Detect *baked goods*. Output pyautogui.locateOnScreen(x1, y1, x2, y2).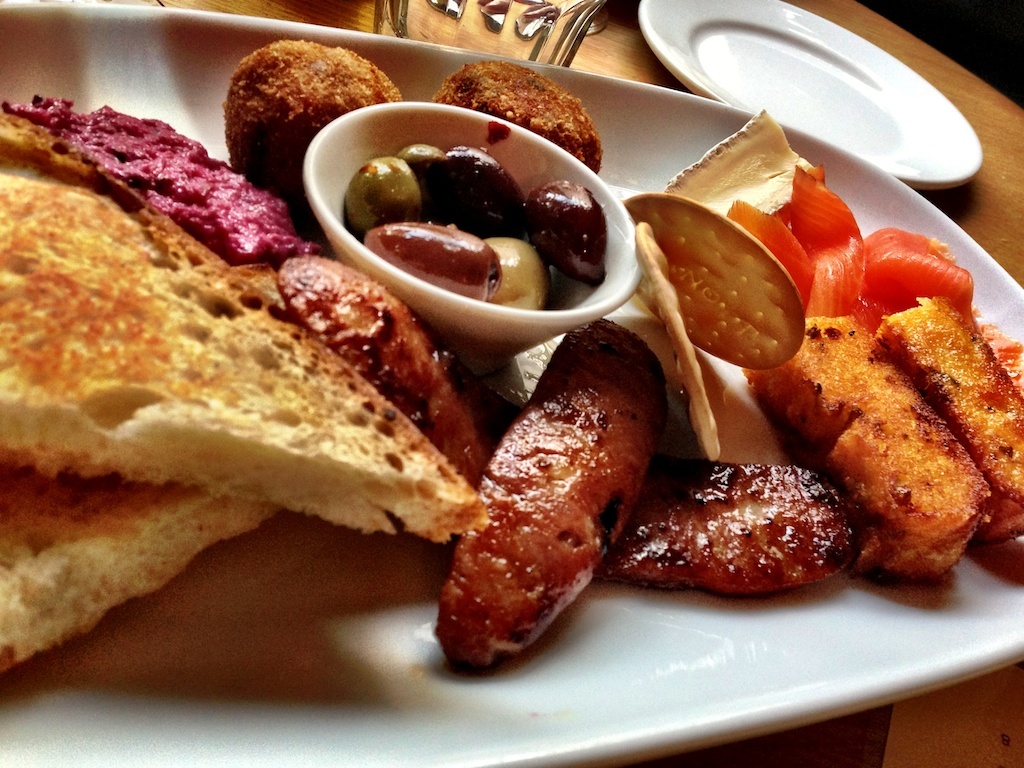
pyautogui.locateOnScreen(424, 319, 664, 672).
